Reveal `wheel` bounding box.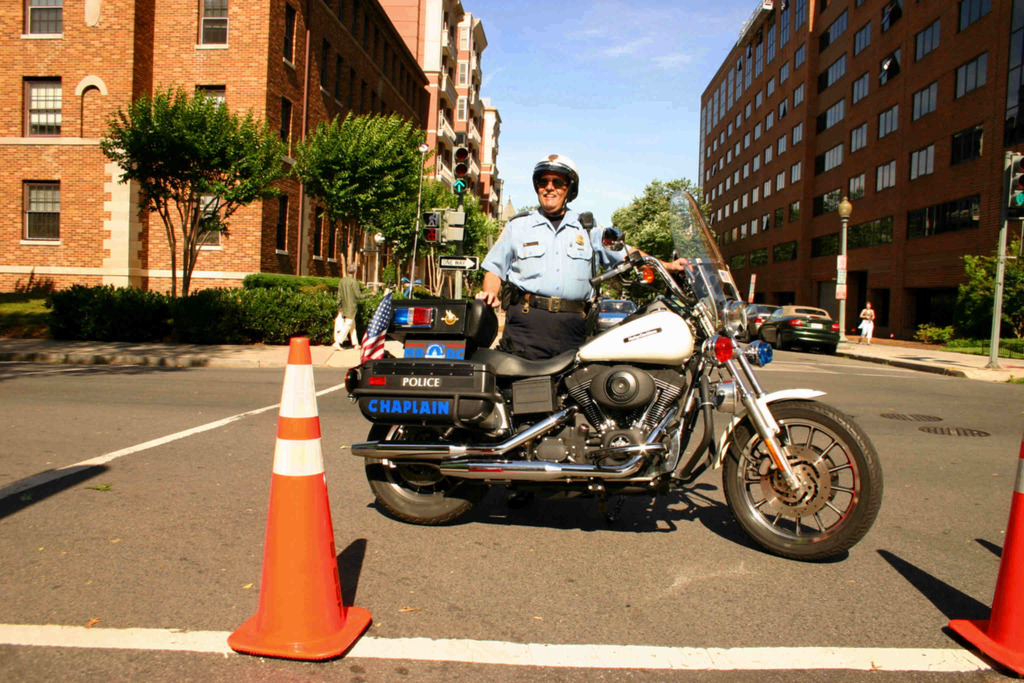
Revealed: {"left": 724, "top": 393, "right": 878, "bottom": 554}.
